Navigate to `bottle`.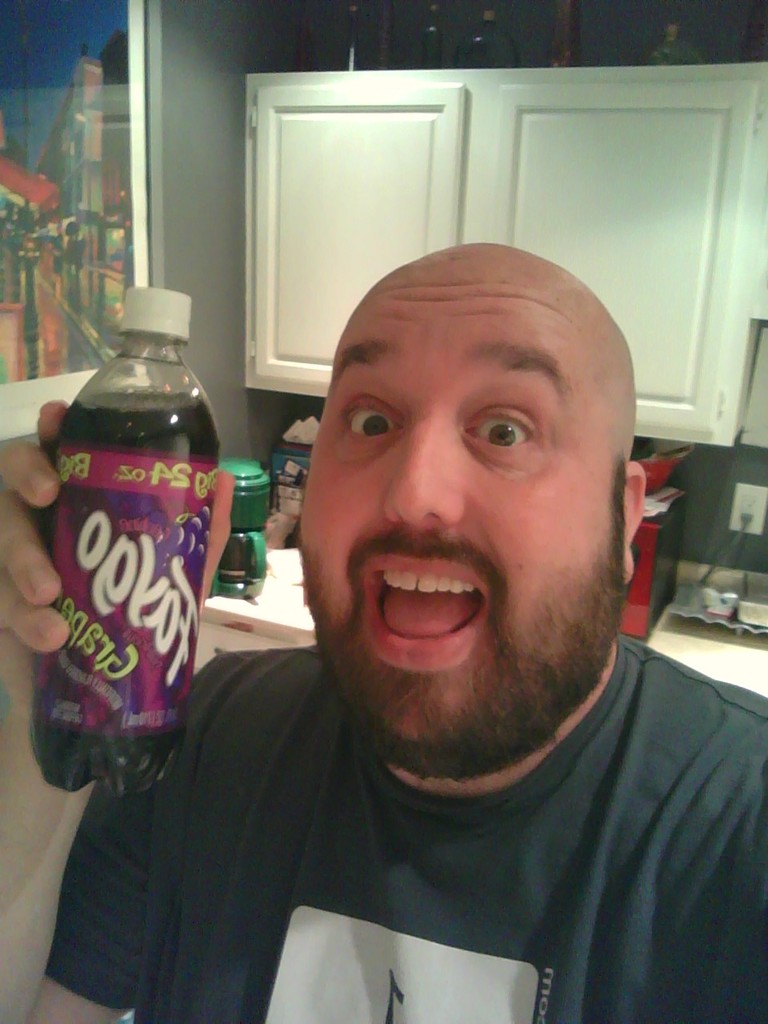
Navigation target: {"x1": 29, "y1": 291, "x2": 226, "y2": 818}.
